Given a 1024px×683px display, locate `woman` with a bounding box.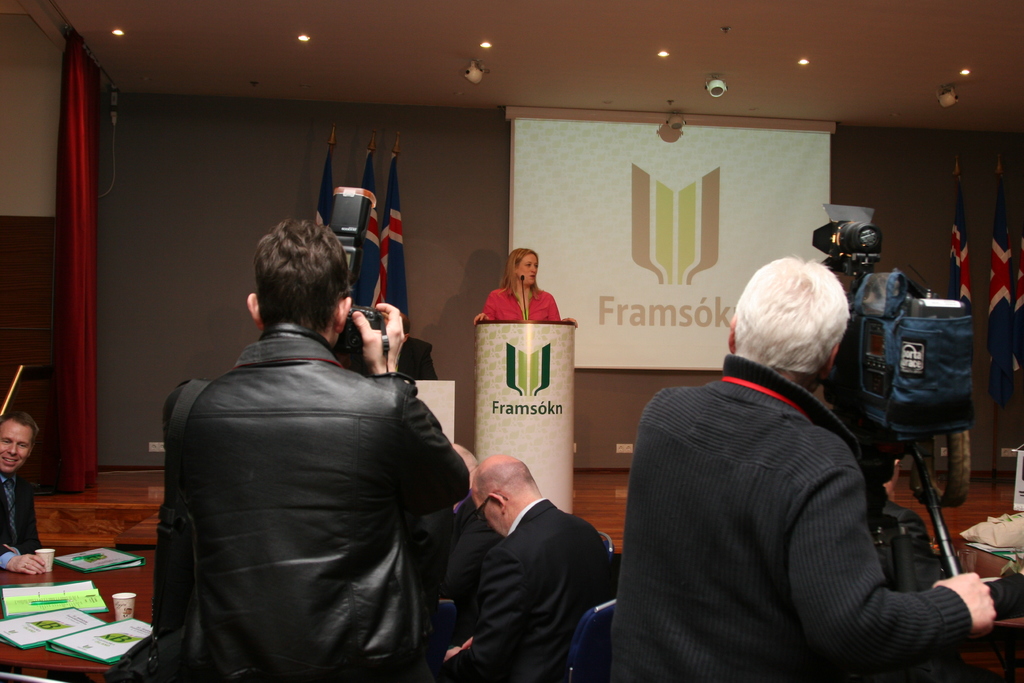
Located: detection(474, 247, 577, 322).
